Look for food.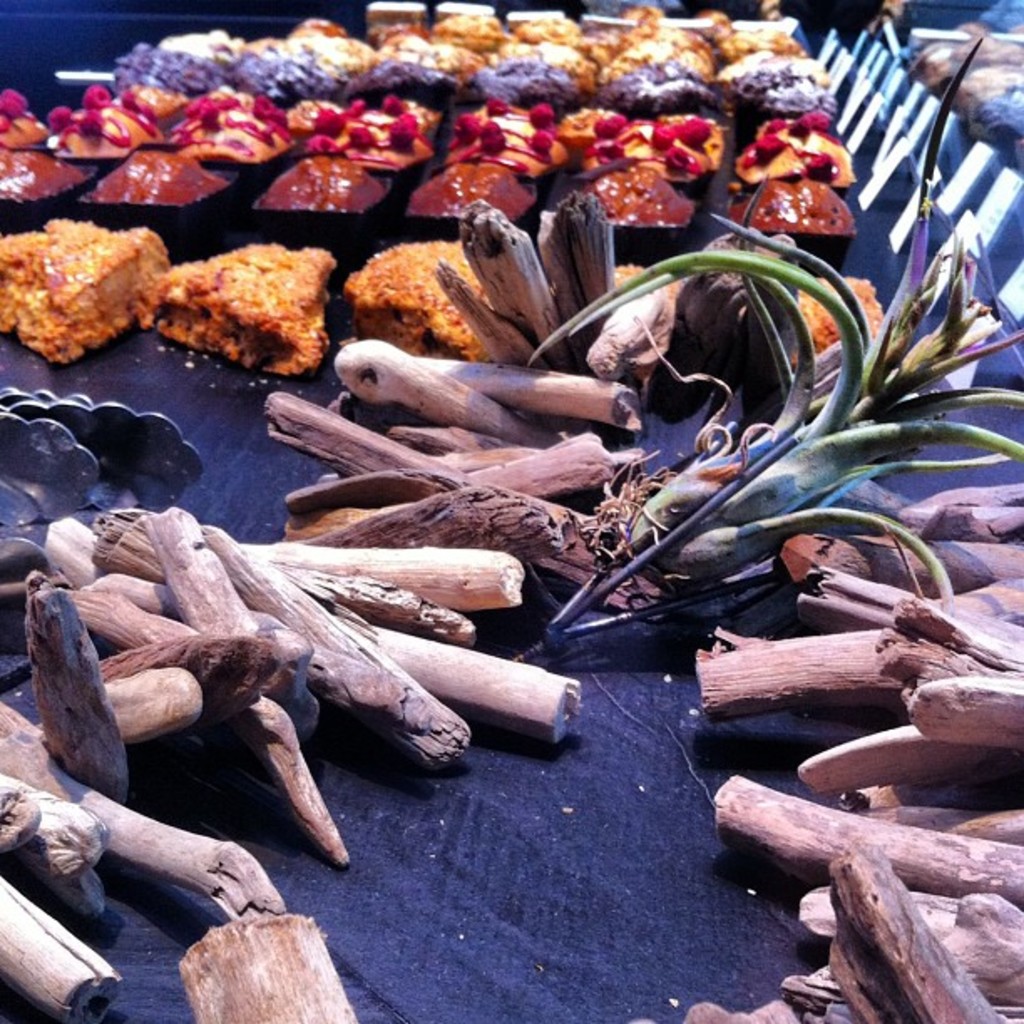
Found: [167,216,346,356].
